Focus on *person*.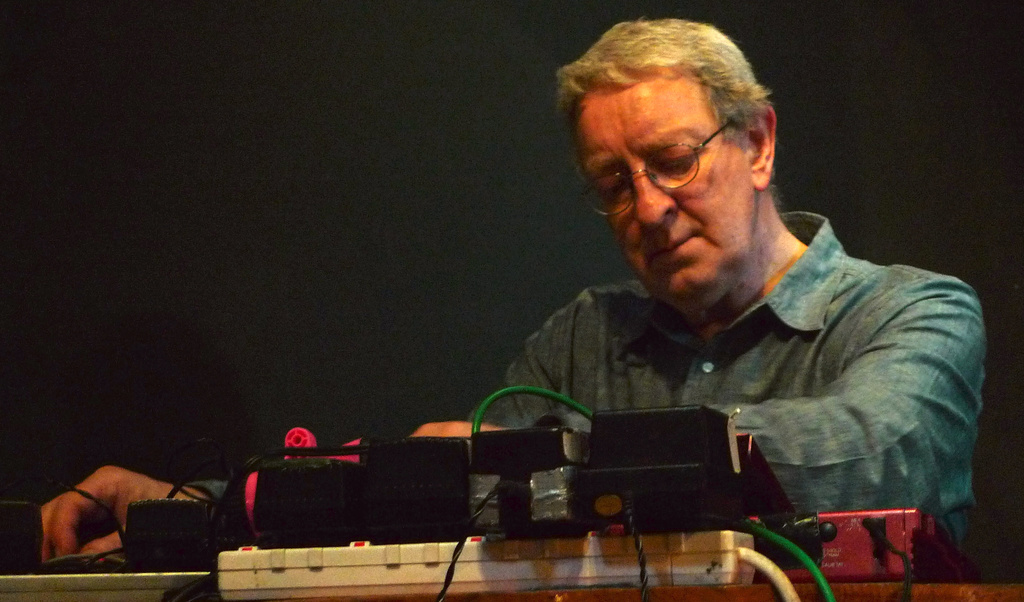
Focused at l=40, t=13, r=988, b=564.
